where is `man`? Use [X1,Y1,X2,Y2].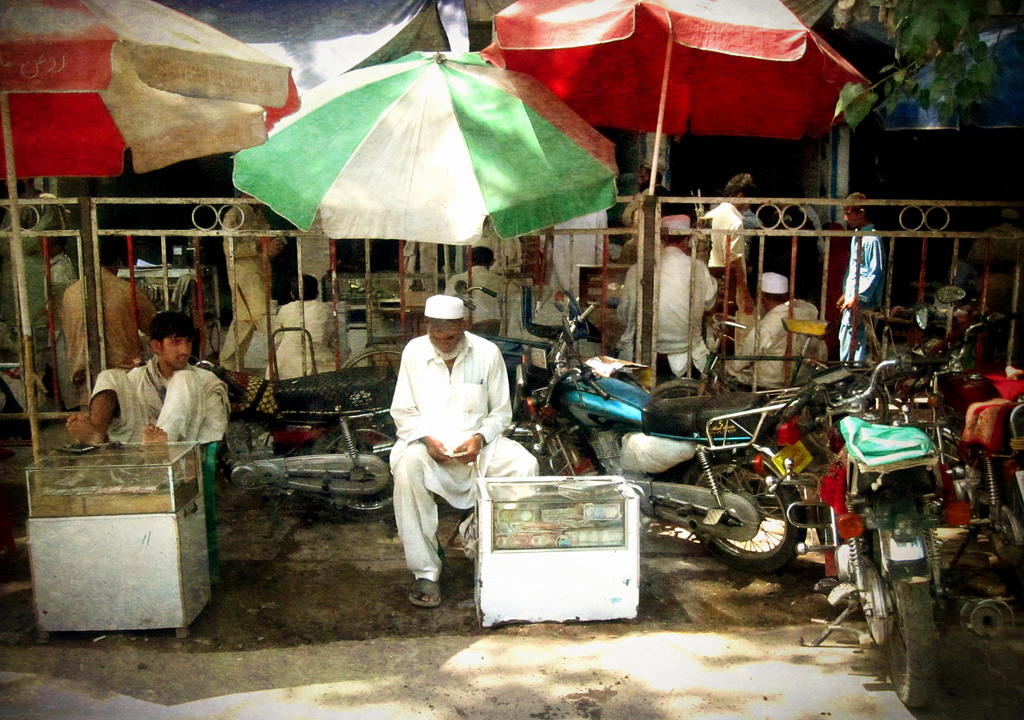
[618,210,724,397].
